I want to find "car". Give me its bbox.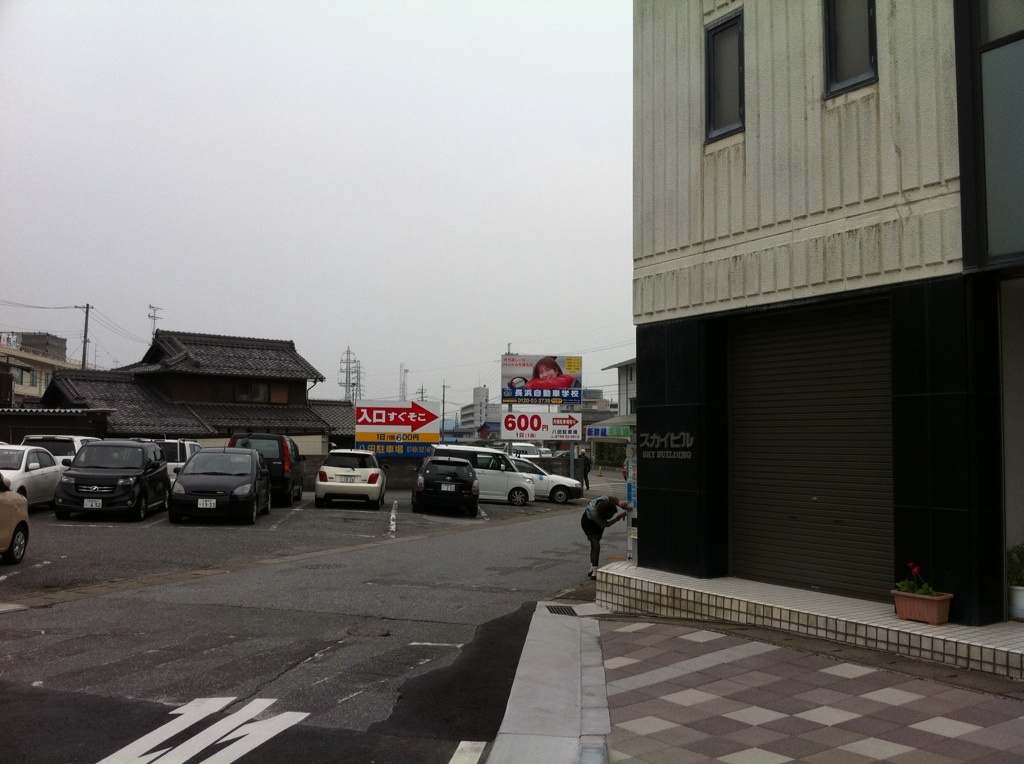
228 433 299 503.
